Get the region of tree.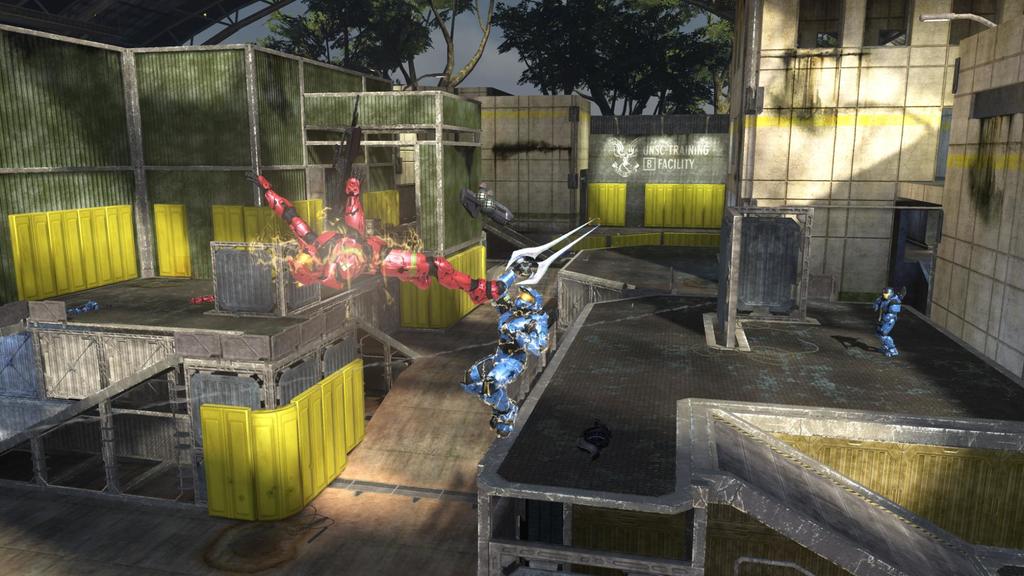
682/0/726/116.
